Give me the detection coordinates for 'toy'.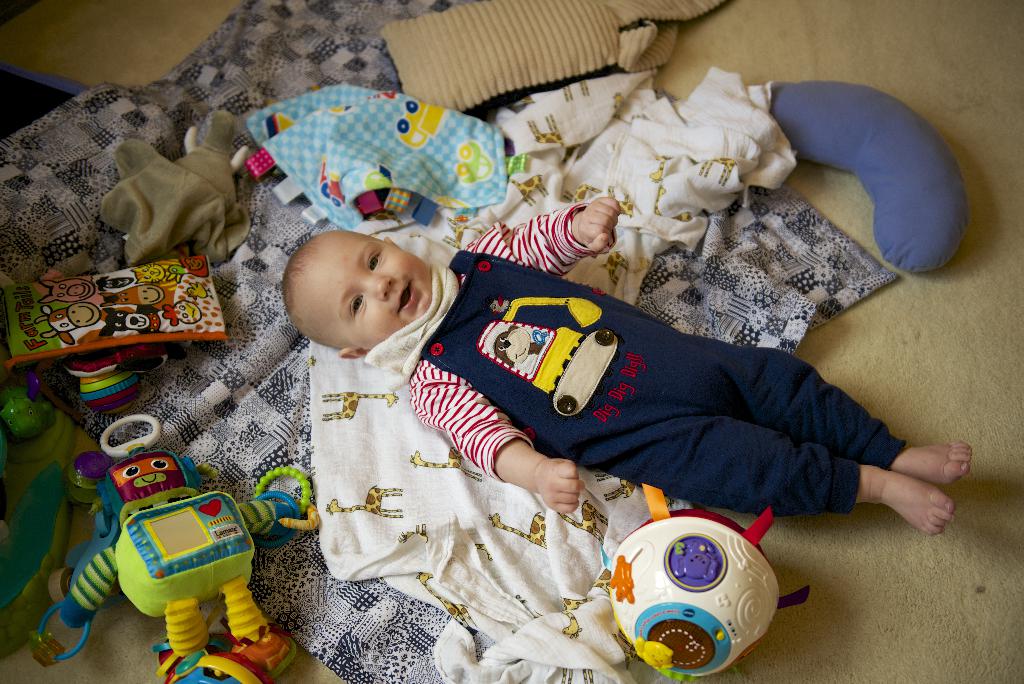
BBox(44, 421, 296, 665).
